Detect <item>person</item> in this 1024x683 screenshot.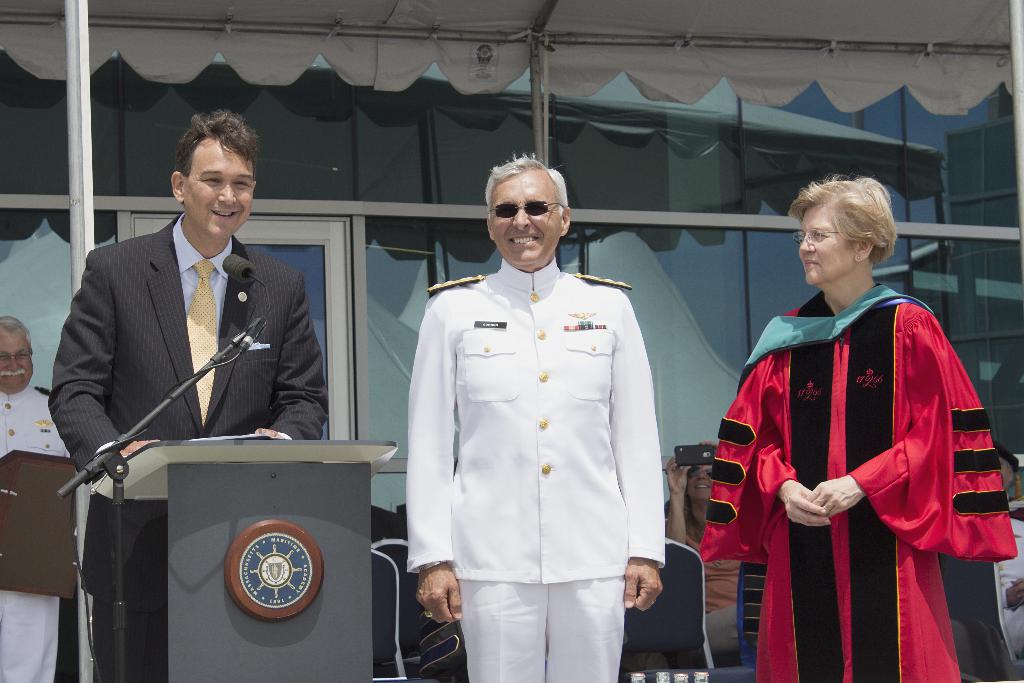
Detection: l=668, t=444, r=720, b=552.
